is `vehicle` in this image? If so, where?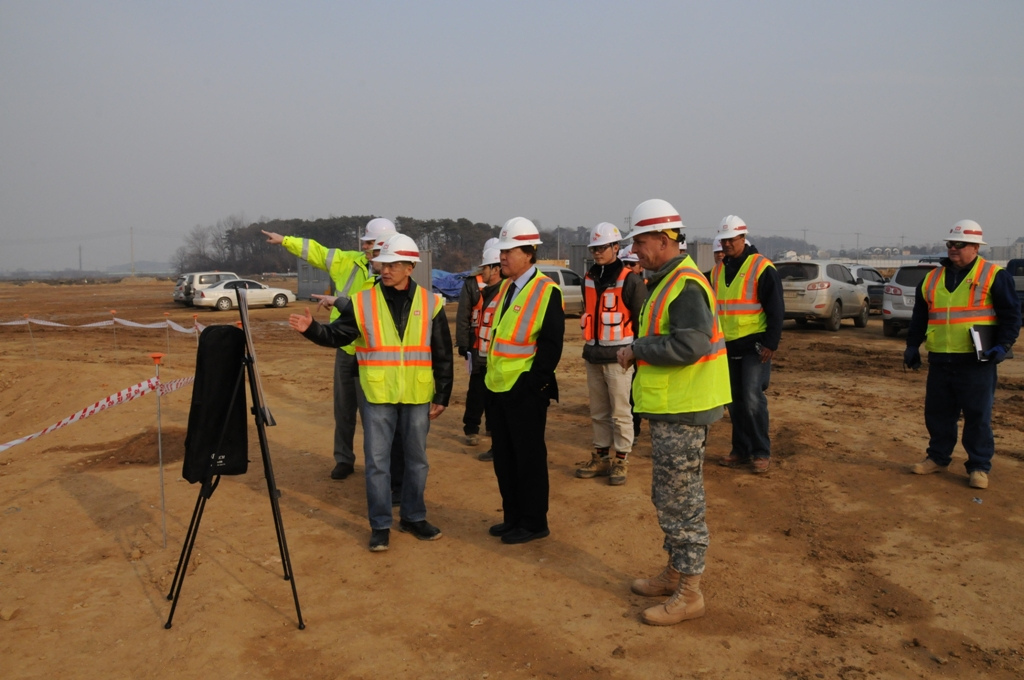
Yes, at [left=876, top=260, right=943, bottom=337].
